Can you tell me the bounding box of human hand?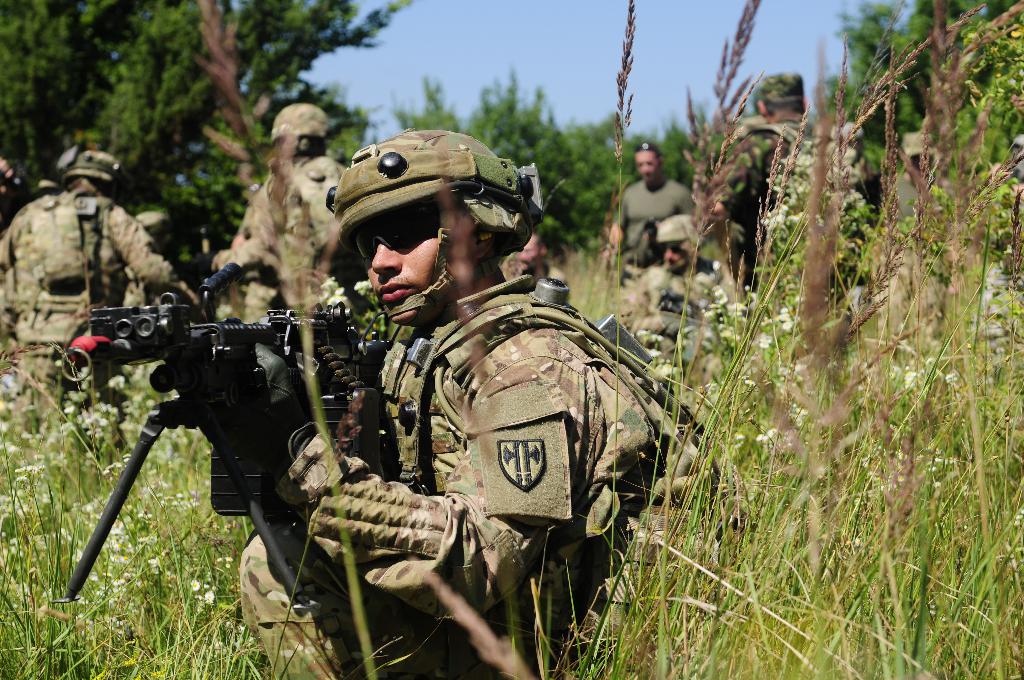
bbox=(604, 222, 627, 248).
